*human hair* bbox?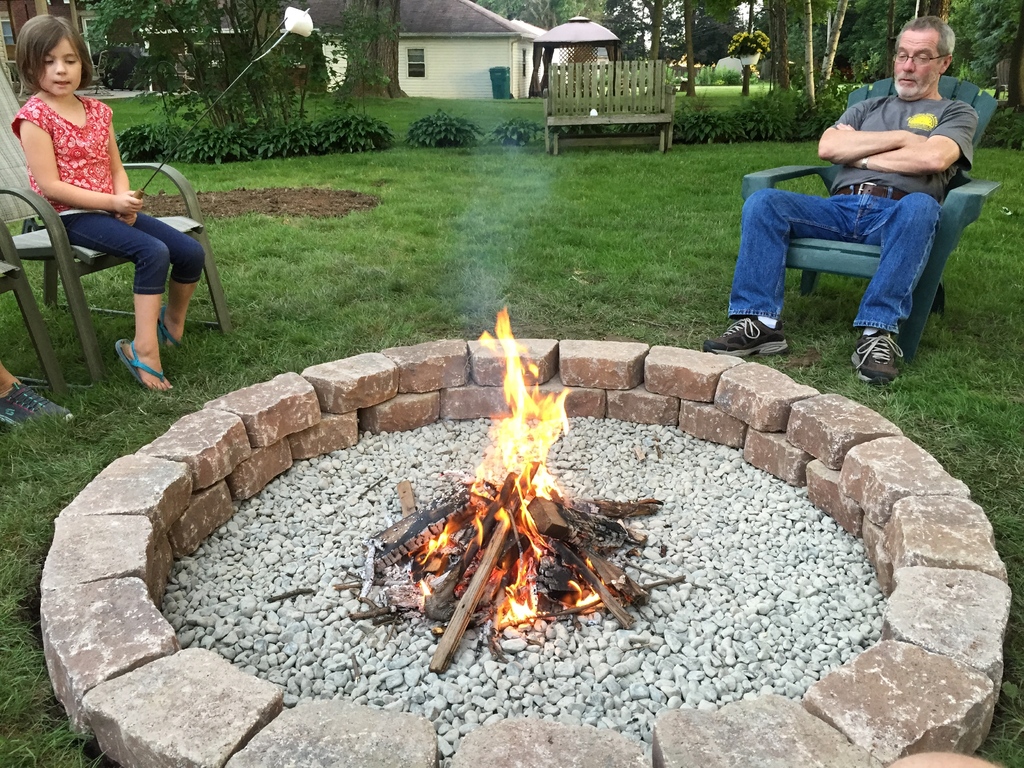
crop(1, 8, 88, 86)
